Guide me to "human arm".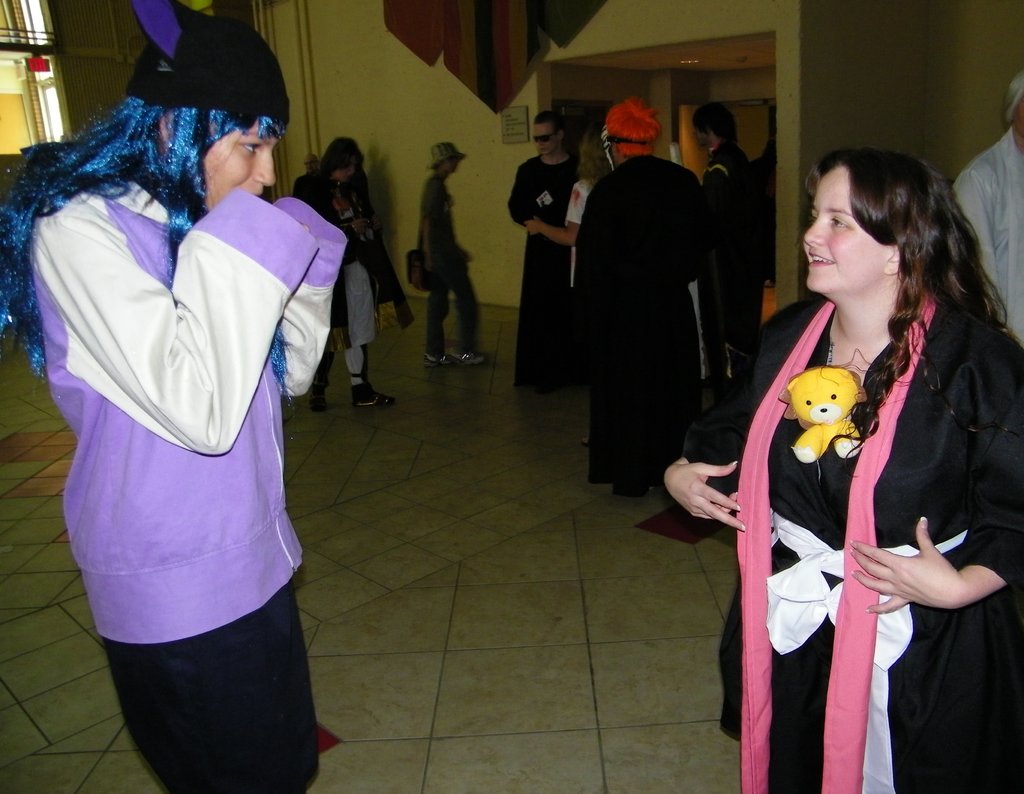
Guidance: [529, 177, 600, 250].
